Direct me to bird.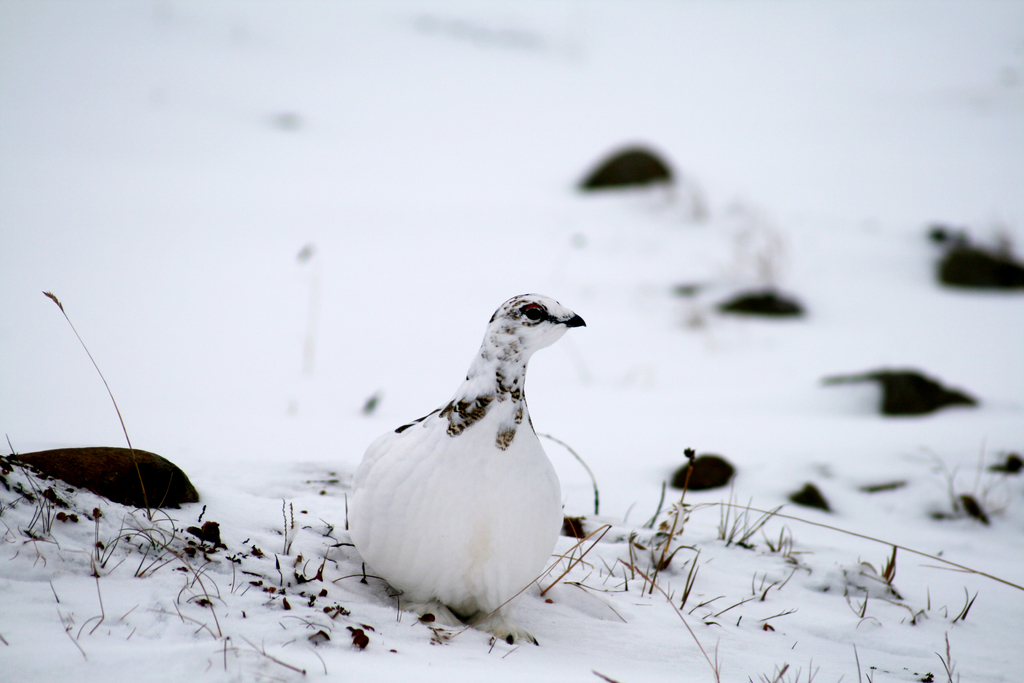
Direction: left=358, top=299, right=600, bottom=630.
